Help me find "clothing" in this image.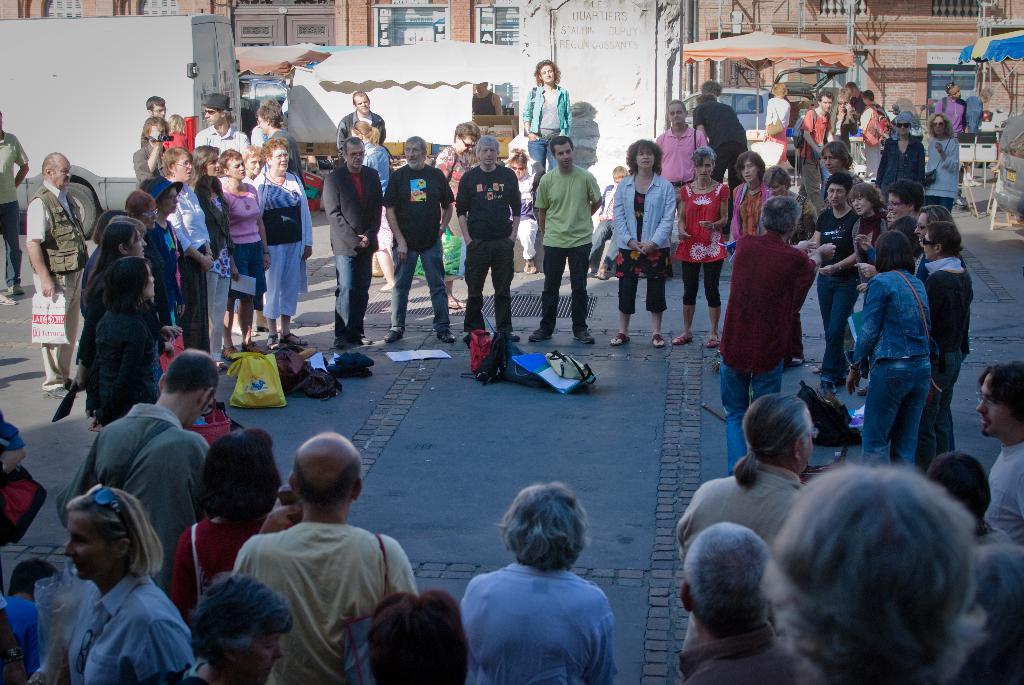
Found it: x1=467, y1=88, x2=508, y2=117.
